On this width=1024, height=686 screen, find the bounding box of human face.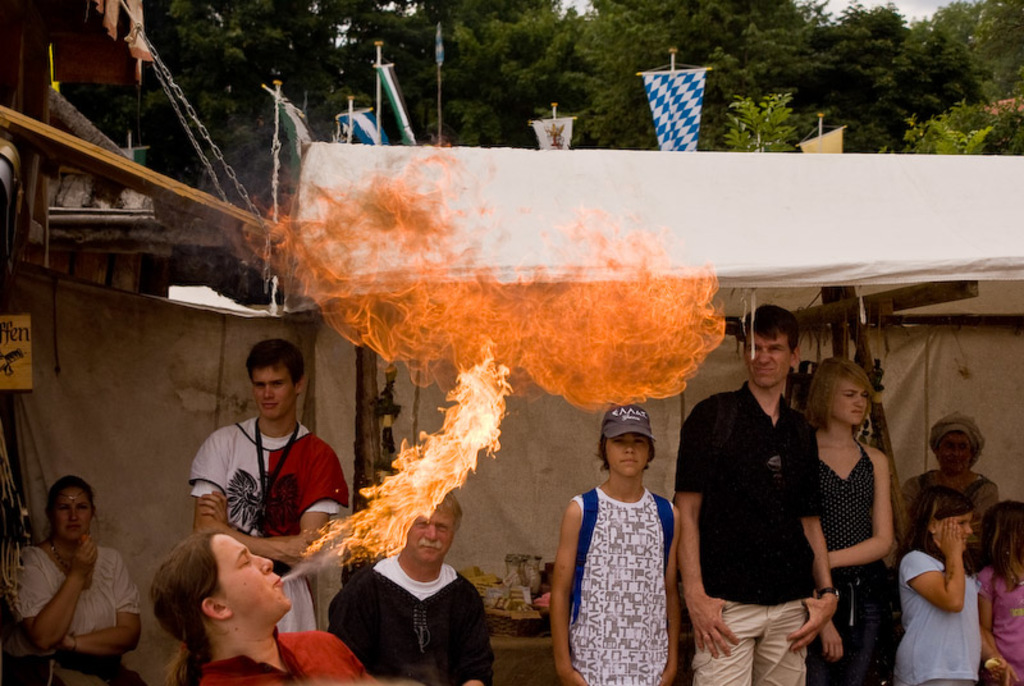
Bounding box: (602,439,648,480).
